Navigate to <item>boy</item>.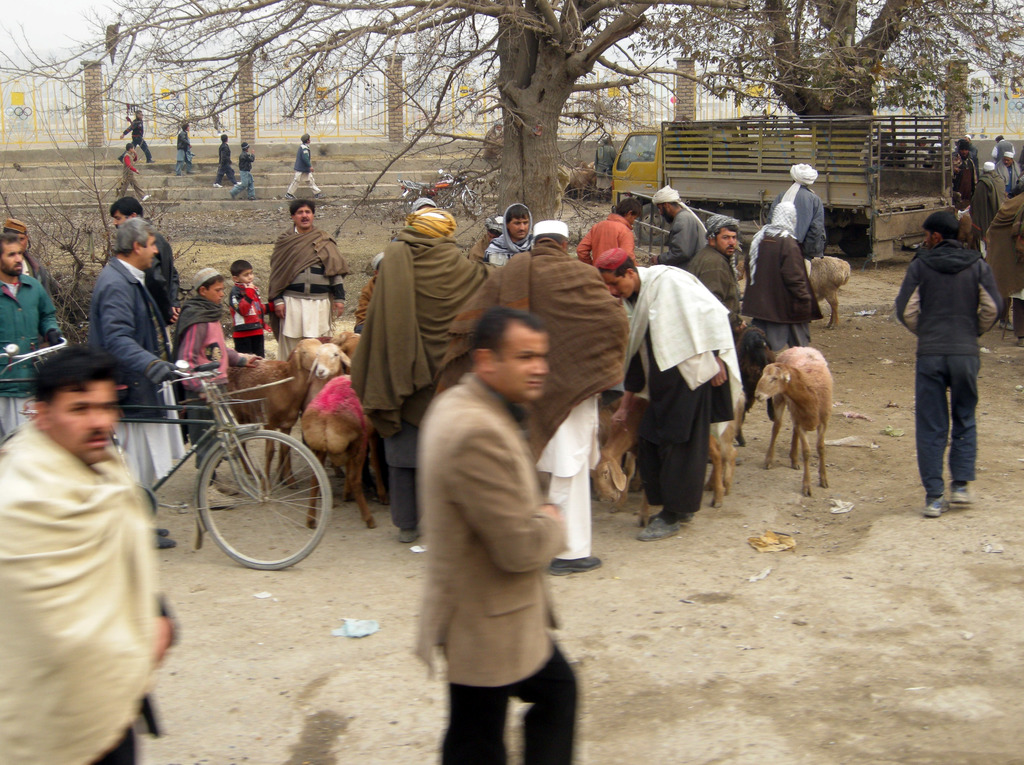
Navigation target: box=[283, 134, 325, 201].
